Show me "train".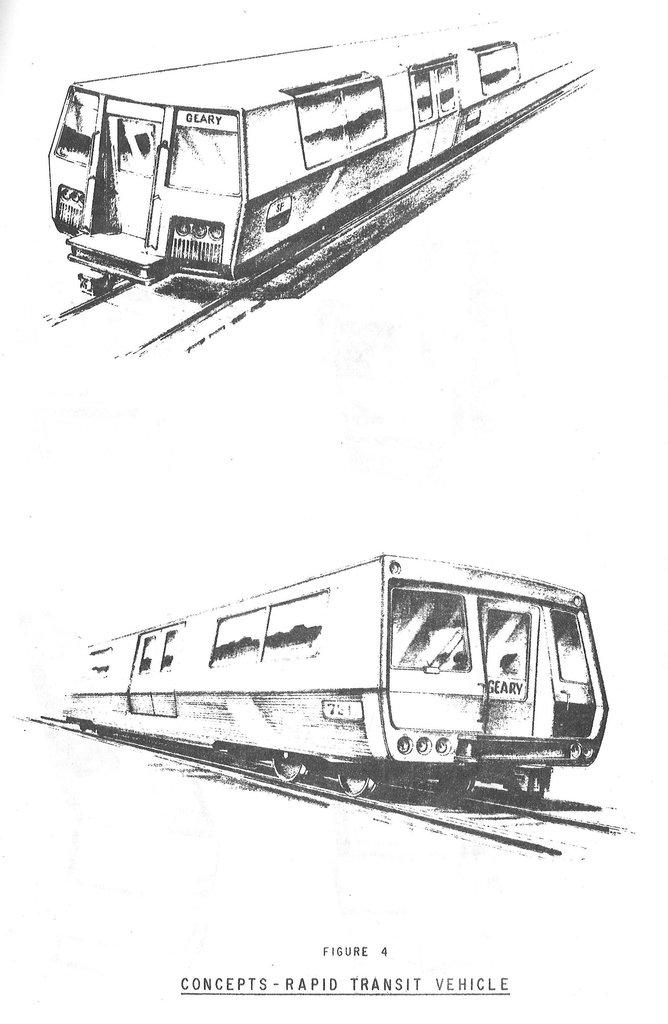
"train" is here: 41,36,592,297.
